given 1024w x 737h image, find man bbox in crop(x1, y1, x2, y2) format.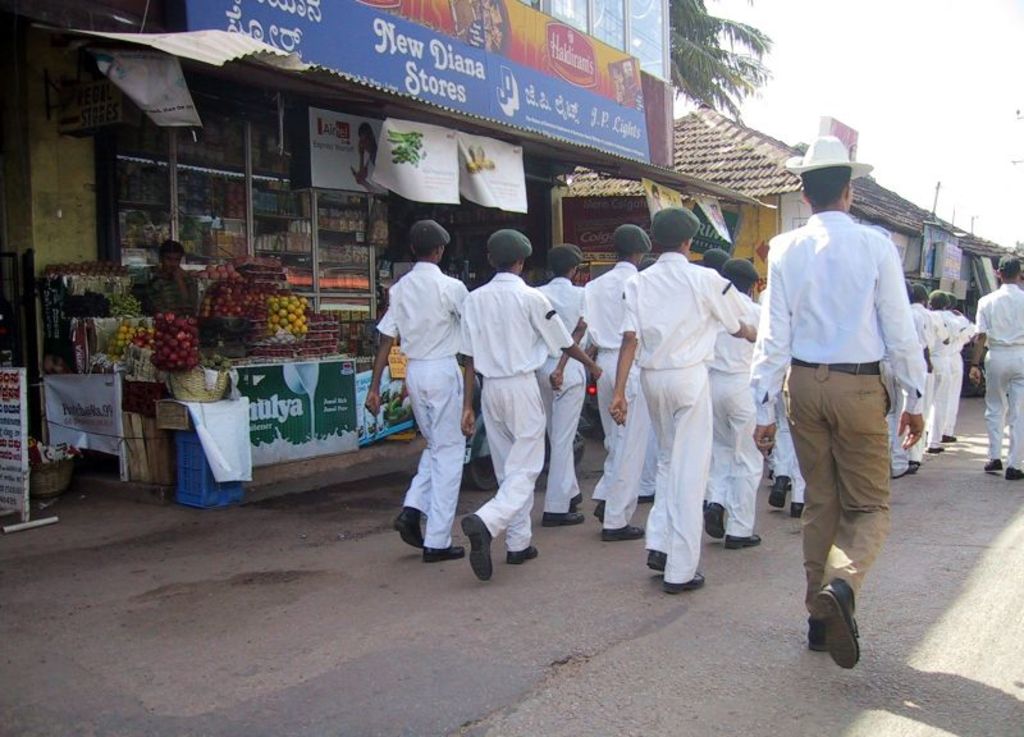
crop(695, 242, 732, 279).
